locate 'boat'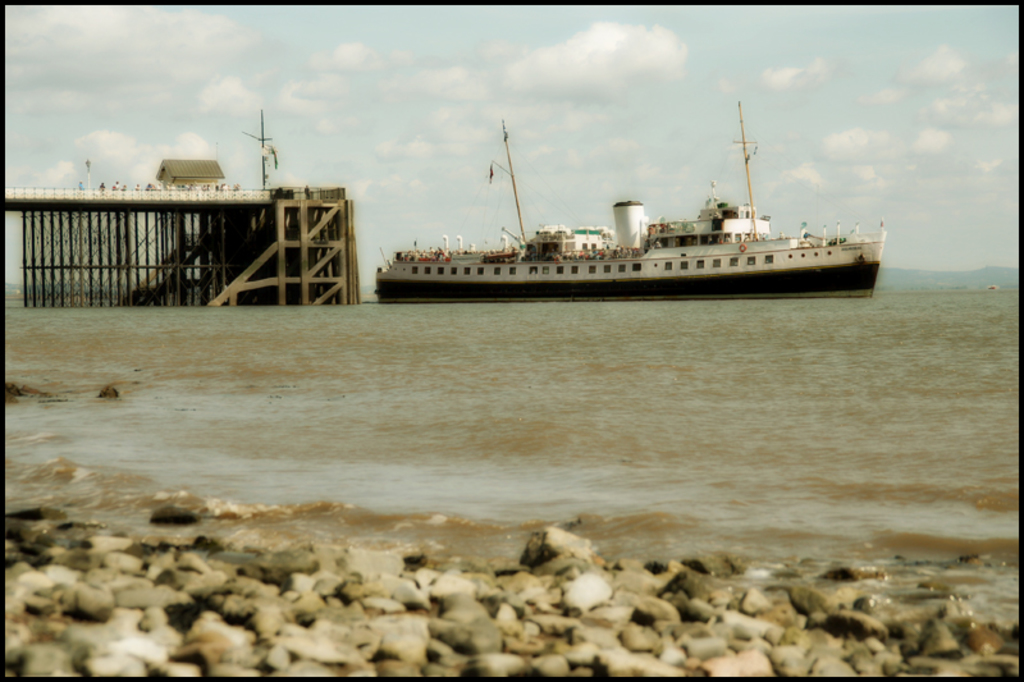
{"left": 357, "top": 120, "right": 881, "bottom": 298}
